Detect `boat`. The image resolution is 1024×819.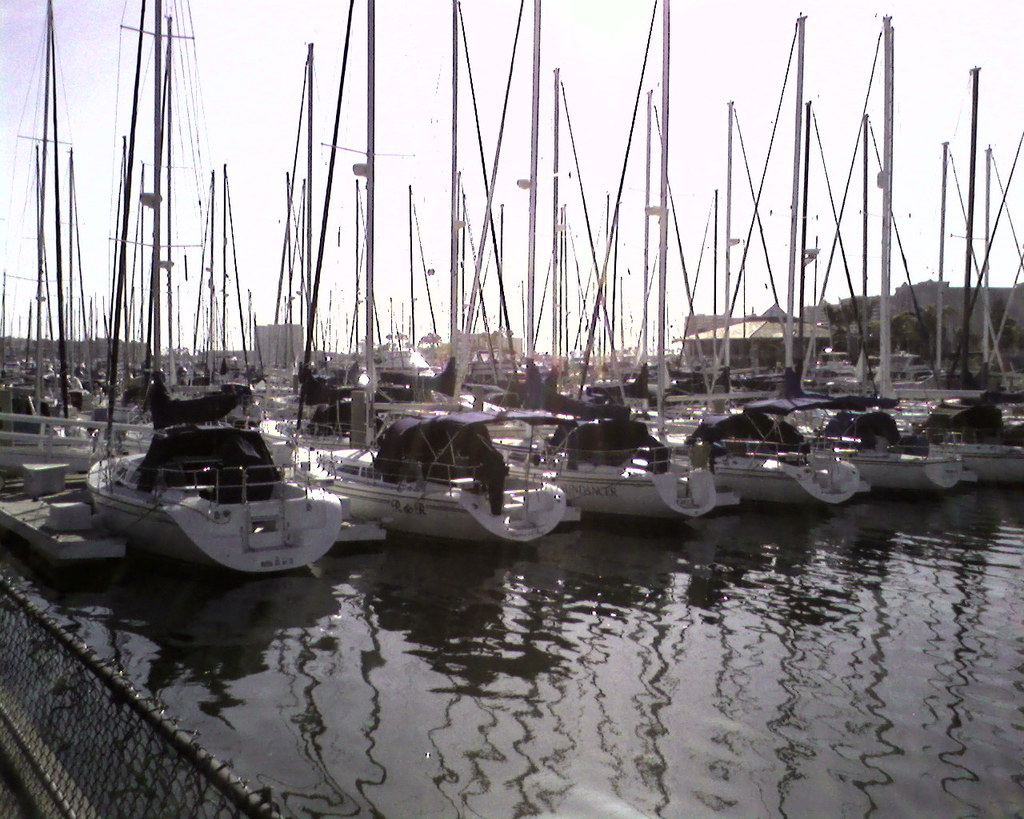
(x1=889, y1=66, x2=1023, y2=489).
